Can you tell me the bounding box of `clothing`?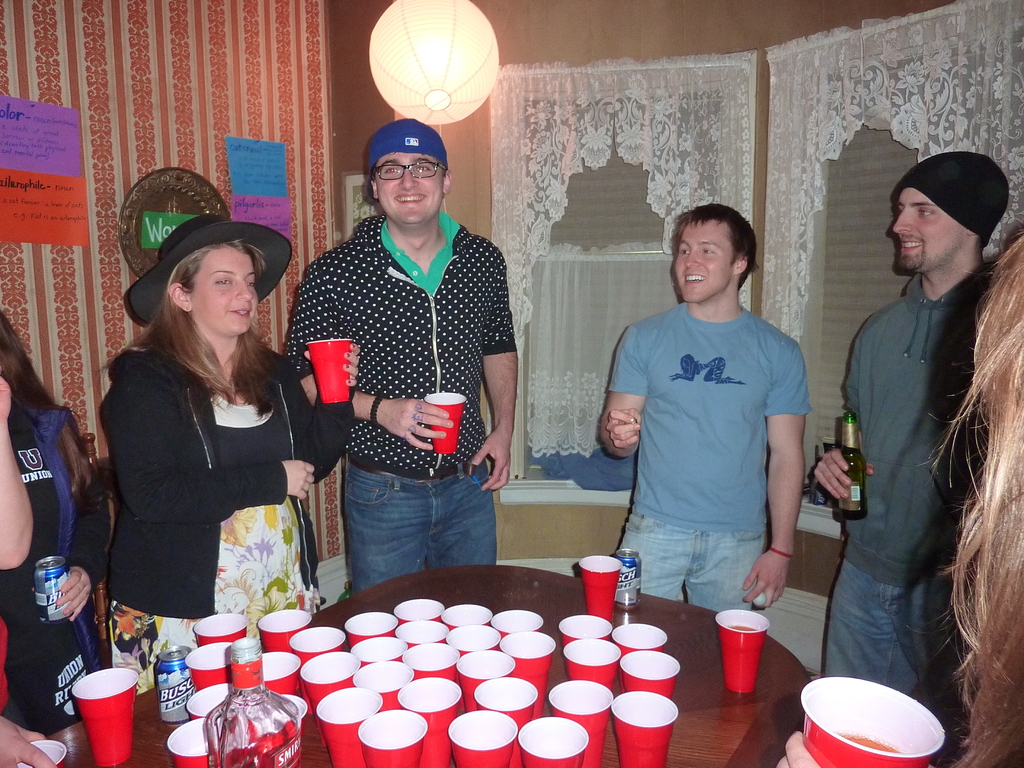
819 271 990 738.
